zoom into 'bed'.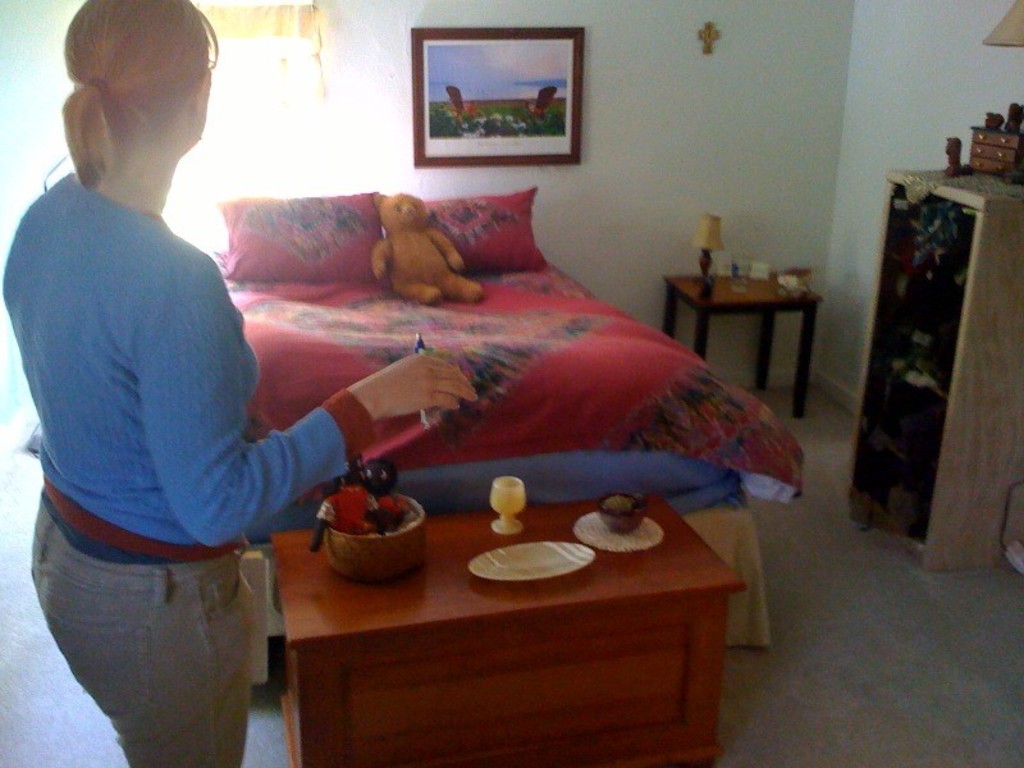
Zoom target: (198, 182, 808, 654).
